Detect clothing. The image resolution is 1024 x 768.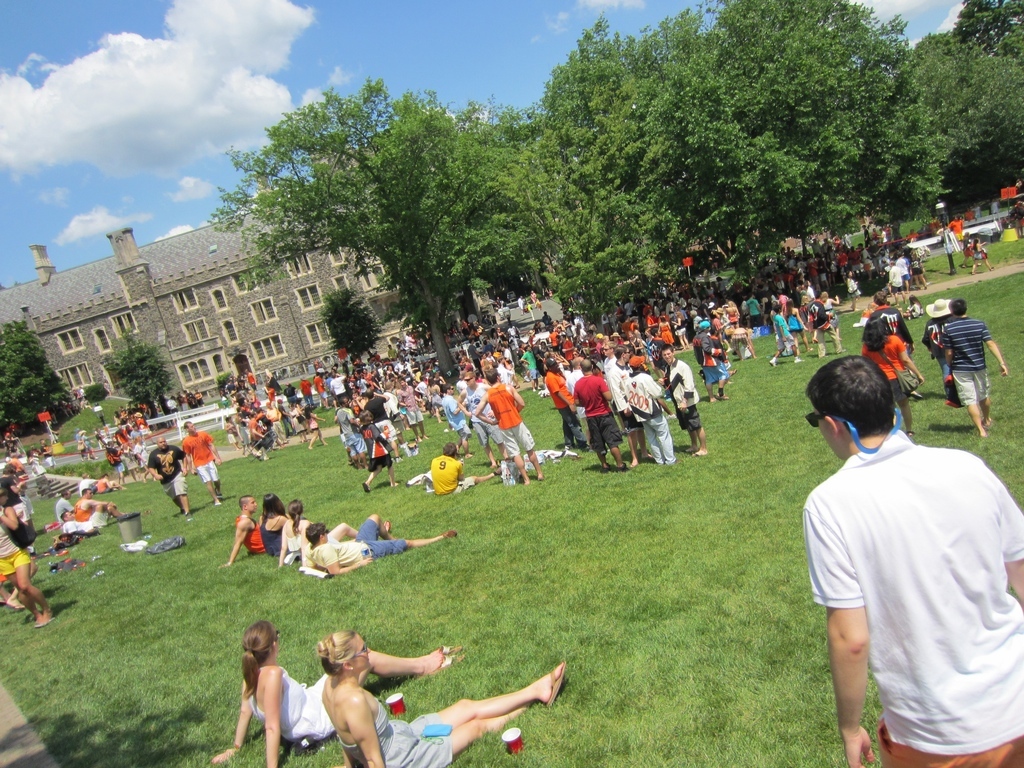
crop(940, 317, 1001, 400).
